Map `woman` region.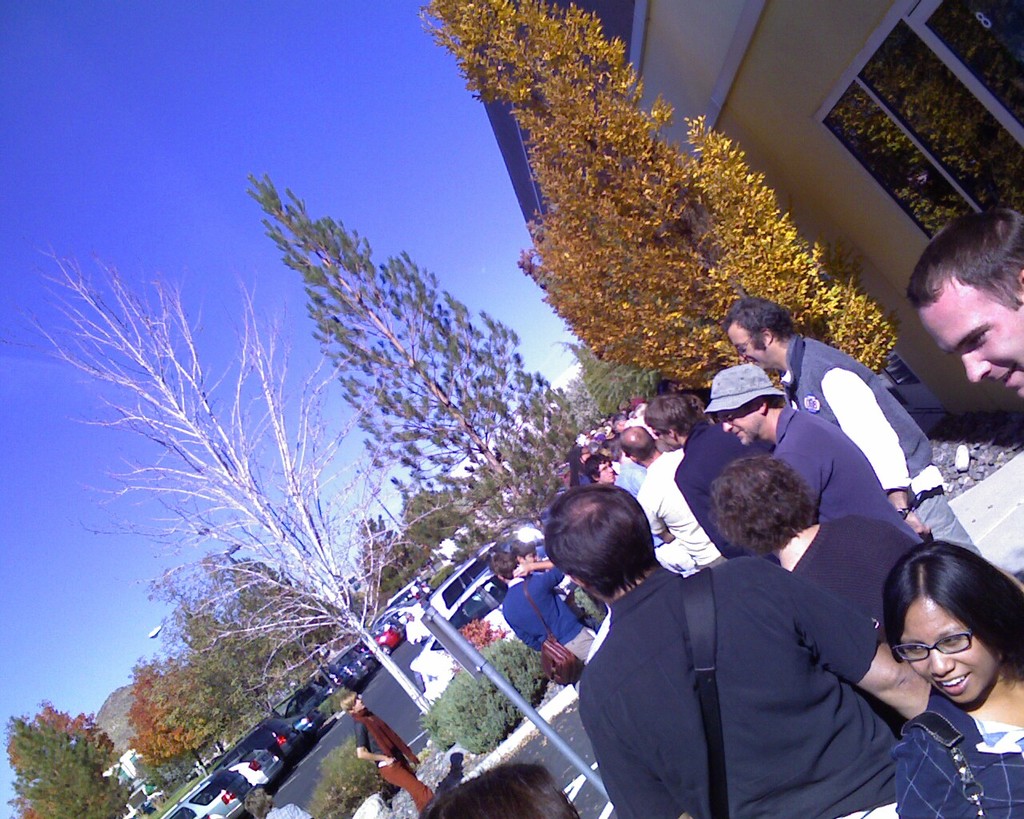
Mapped to [left=703, top=453, right=909, bottom=648].
